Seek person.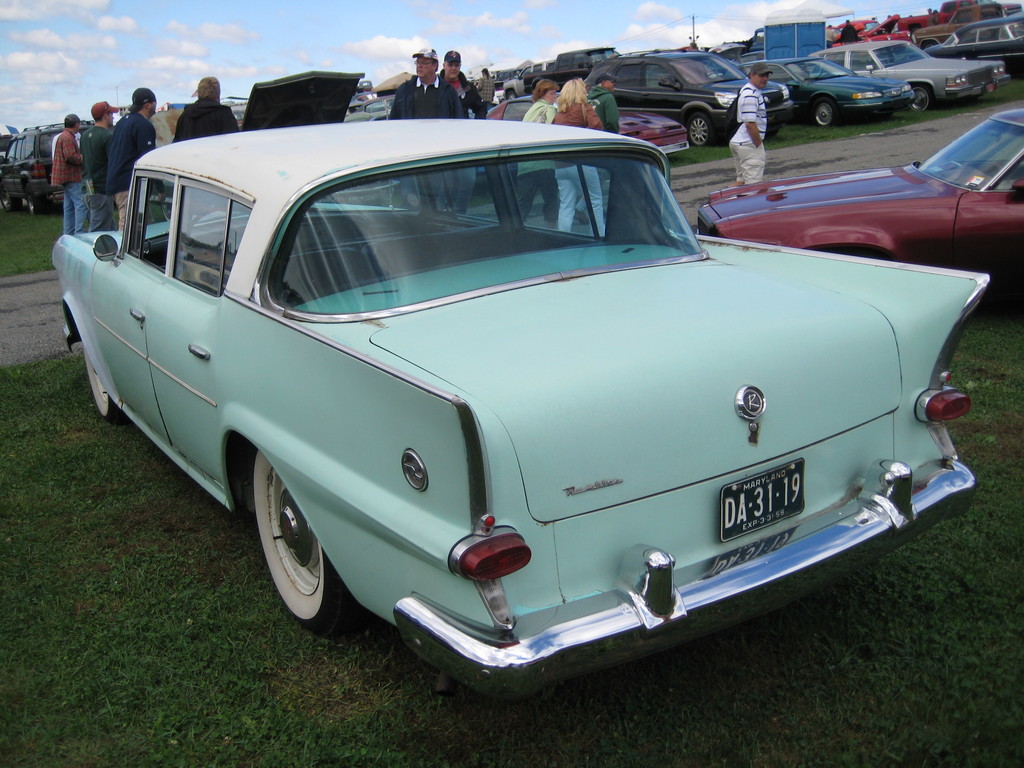
[x1=866, y1=15, x2=879, y2=33].
